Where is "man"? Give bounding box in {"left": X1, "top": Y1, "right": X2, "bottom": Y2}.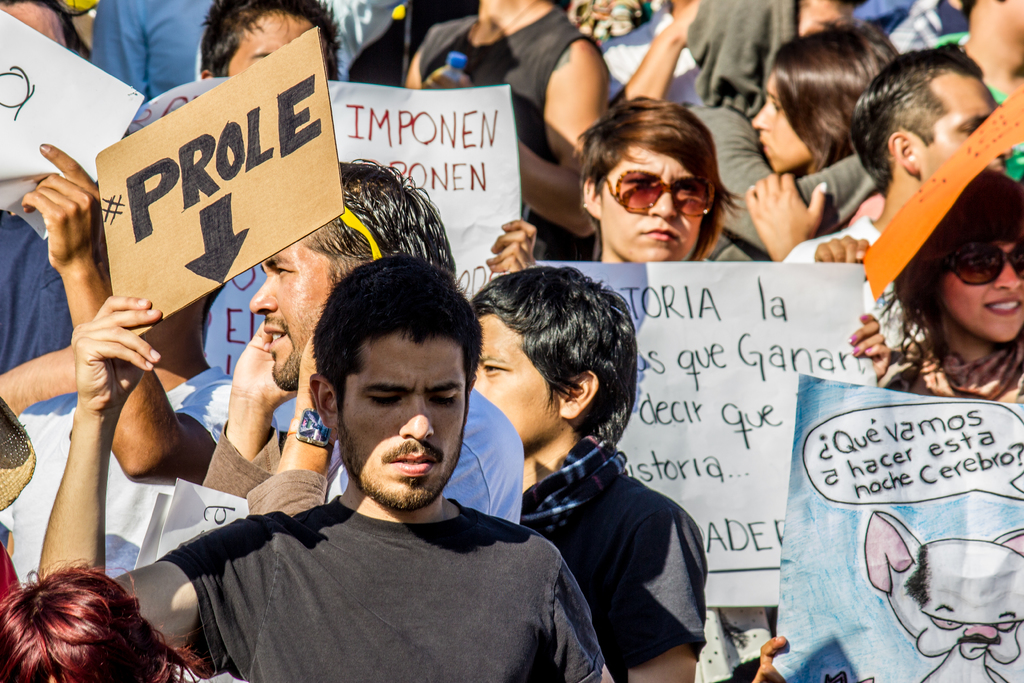
{"left": 468, "top": 267, "right": 708, "bottom": 682}.
